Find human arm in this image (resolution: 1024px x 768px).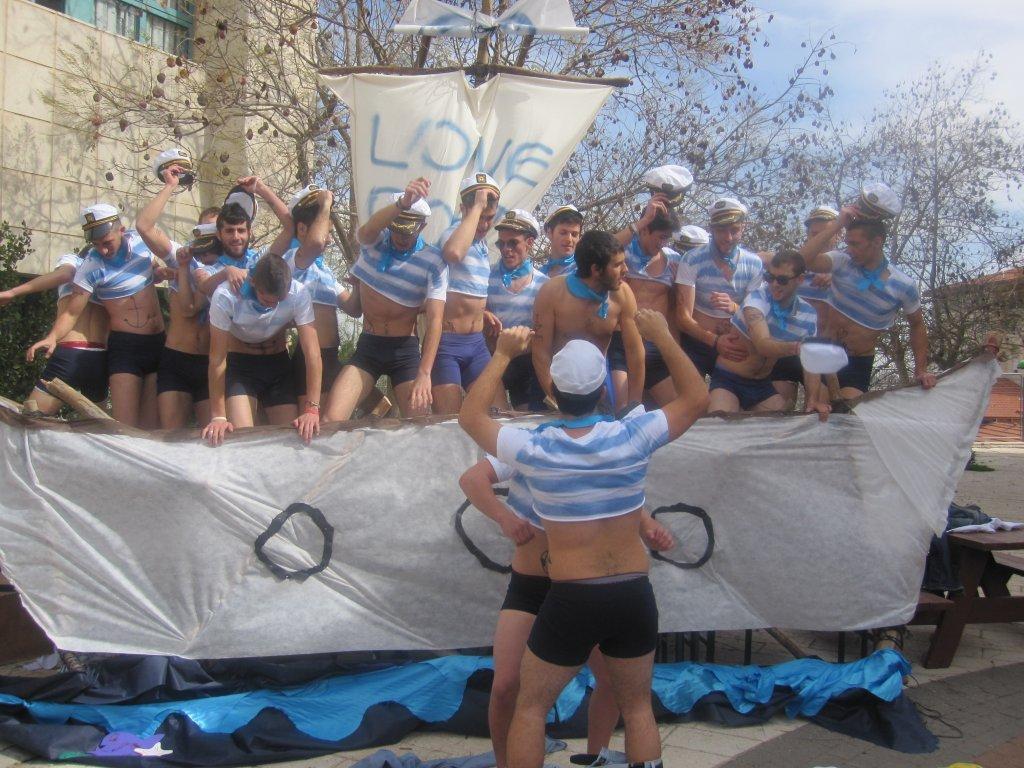
region(457, 331, 532, 446).
